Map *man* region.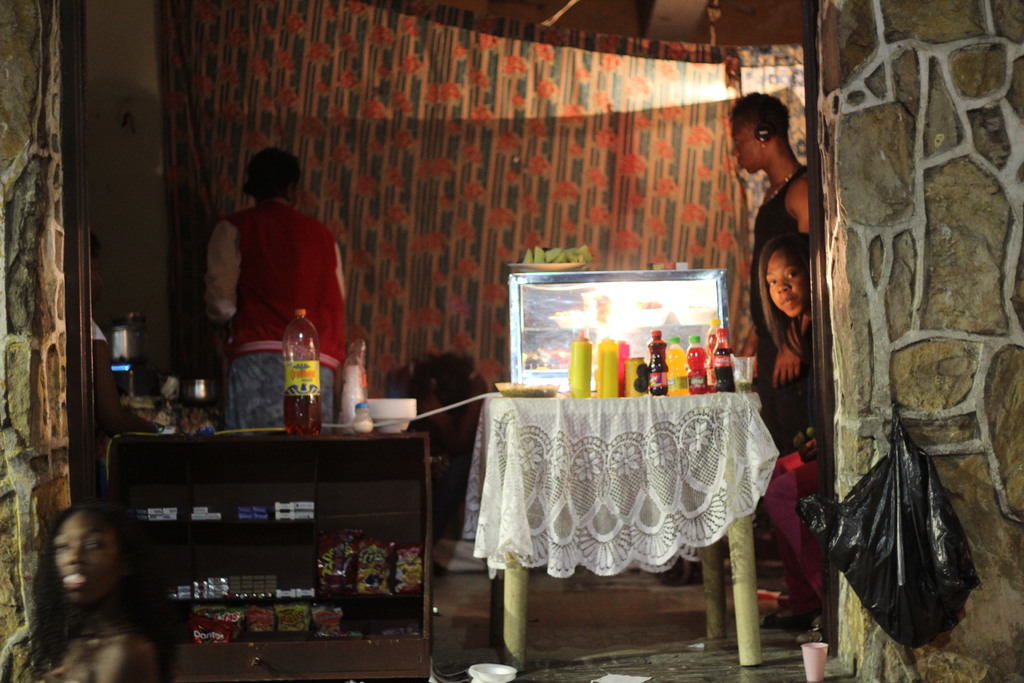
Mapped to [left=200, top=147, right=346, bottom=431].
